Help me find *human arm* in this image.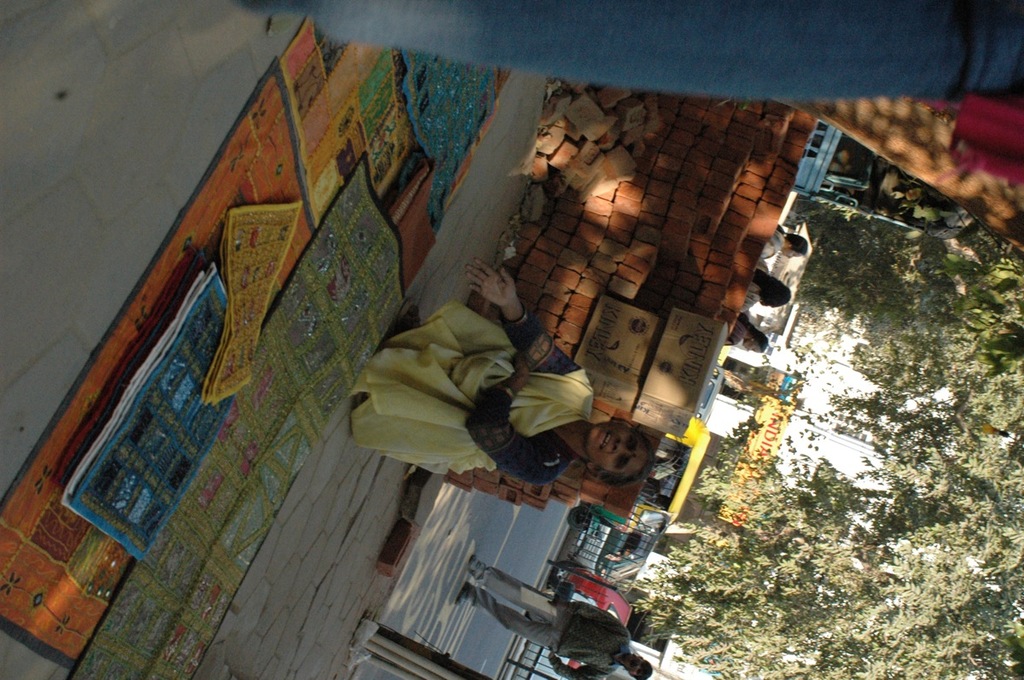
Found it: left=464, top=349, right=561, bottom=487.
